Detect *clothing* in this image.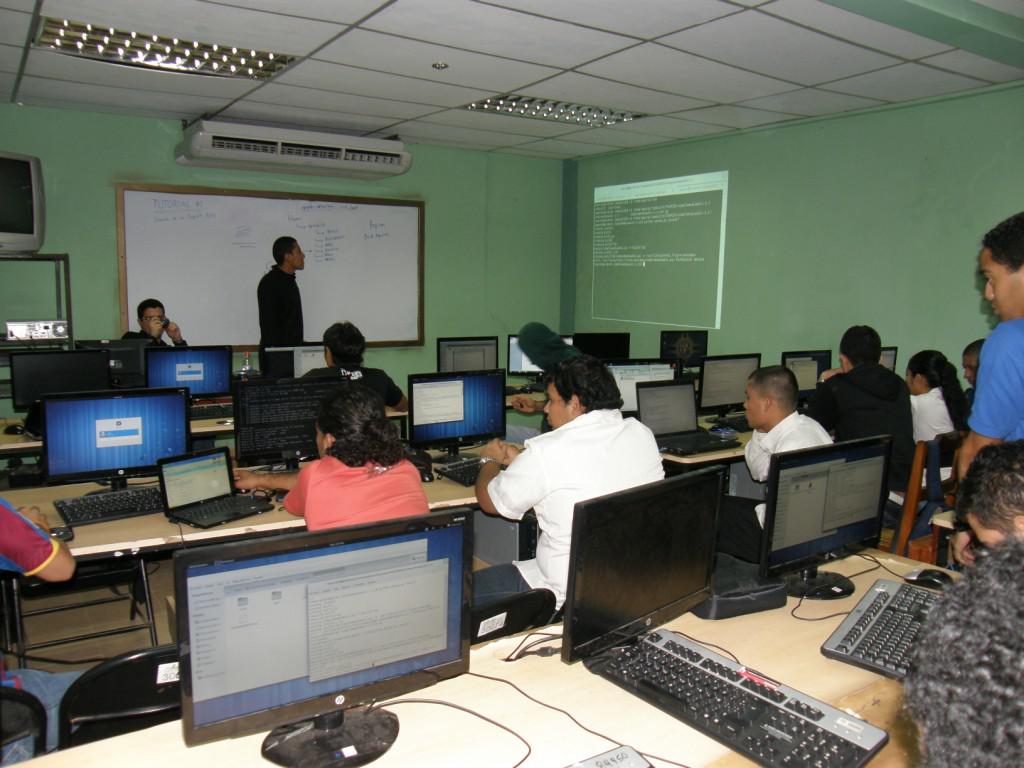
Detection: (257, 255, 302, 379).
